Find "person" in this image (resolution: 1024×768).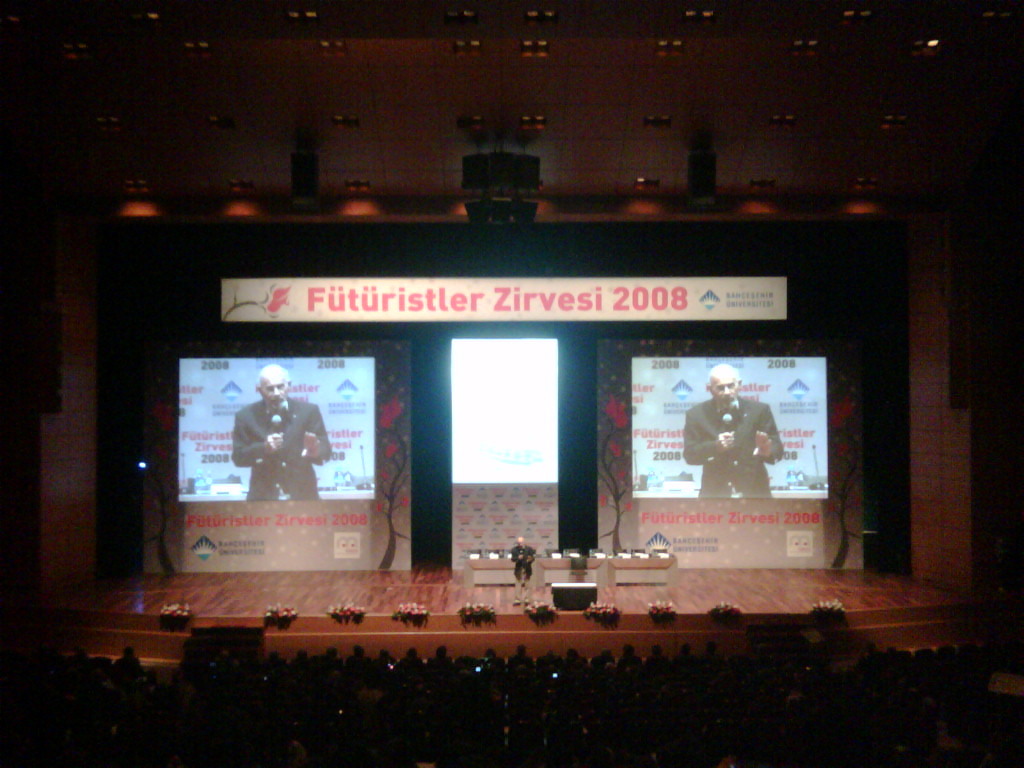
box(681, 368, 785, 500).
